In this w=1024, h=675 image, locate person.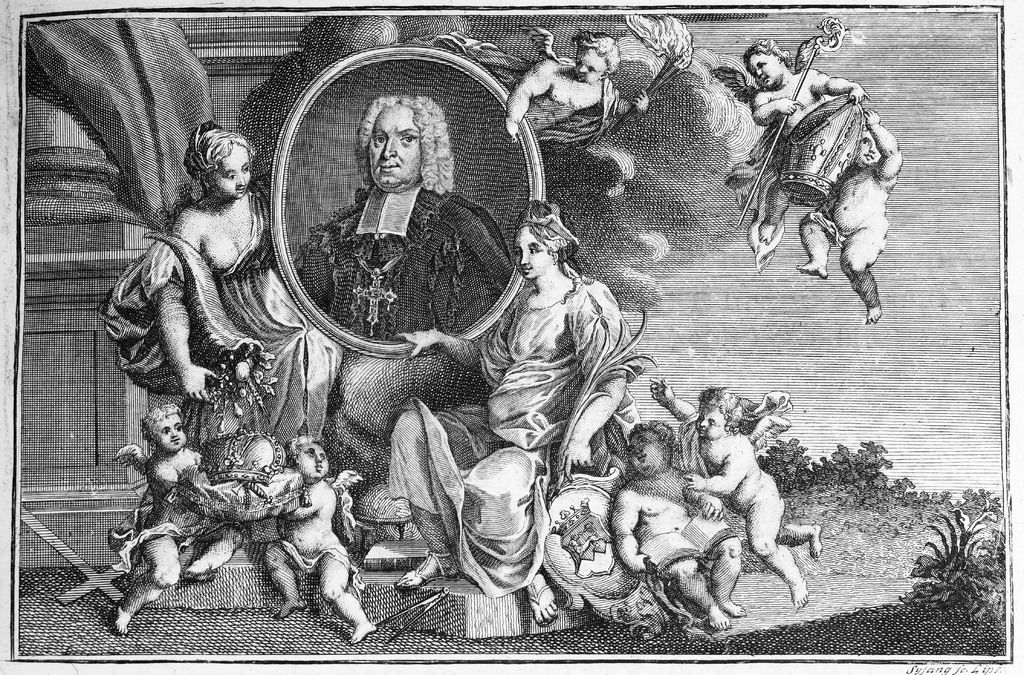
Bounding box: select_region(97, 120, 344, 452).
